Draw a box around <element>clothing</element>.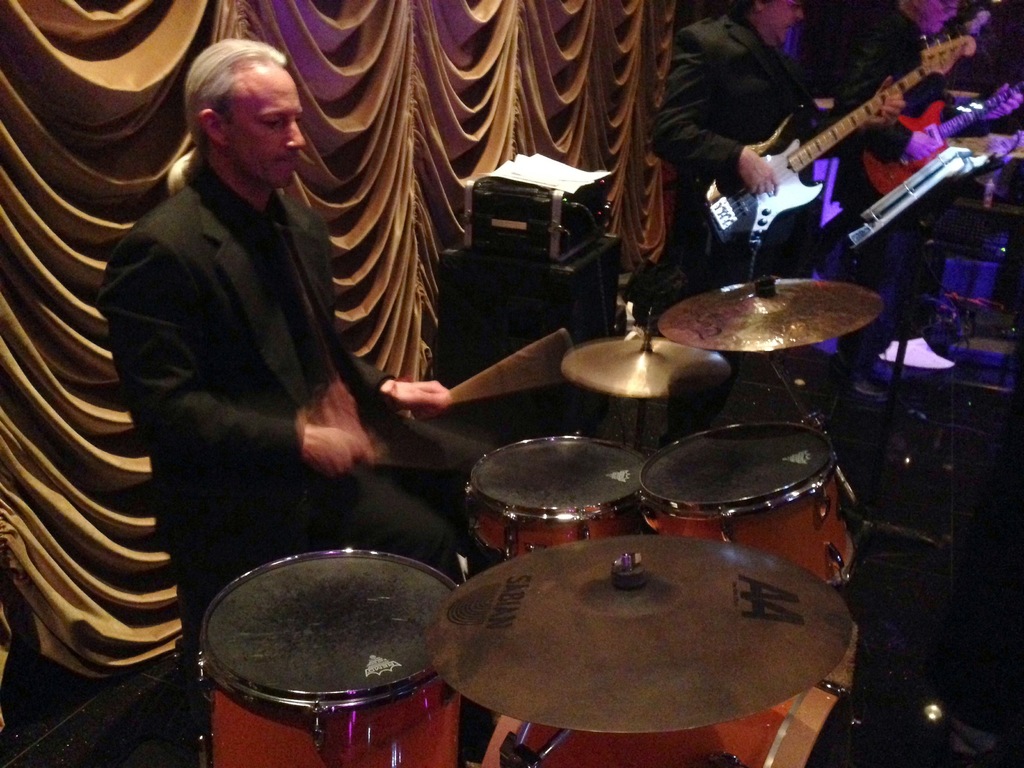
pyautogui.locateOnScreen(648, 8, 872, 294).
